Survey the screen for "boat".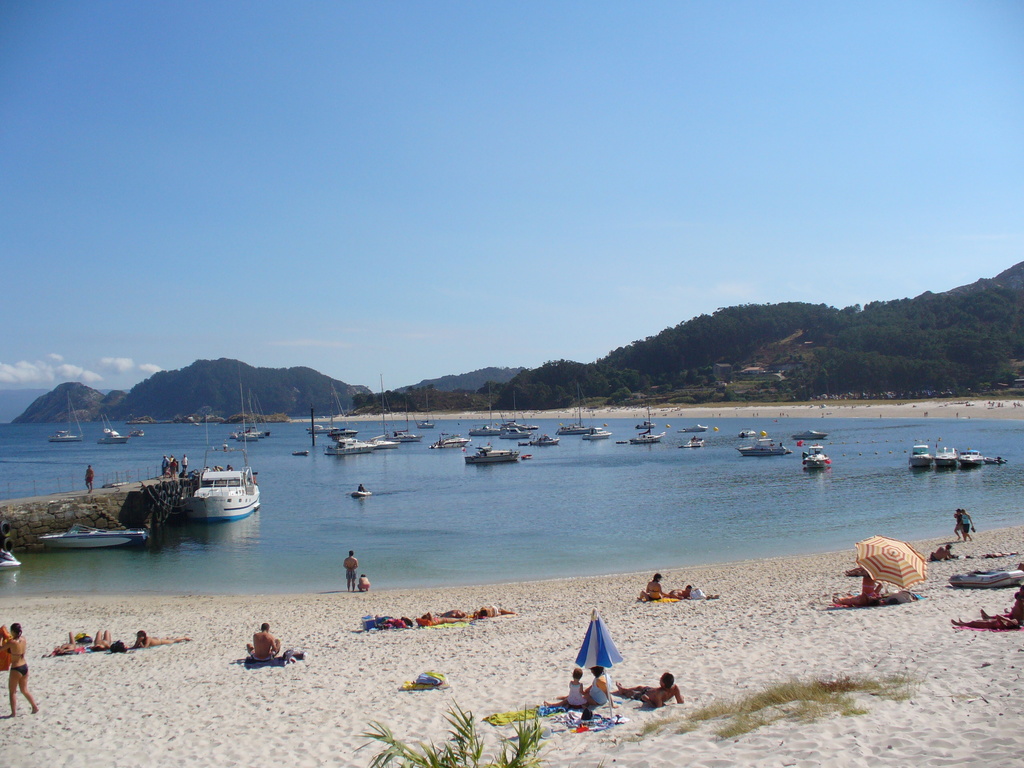
Survey found: <box>469,387,502,438</box>.
